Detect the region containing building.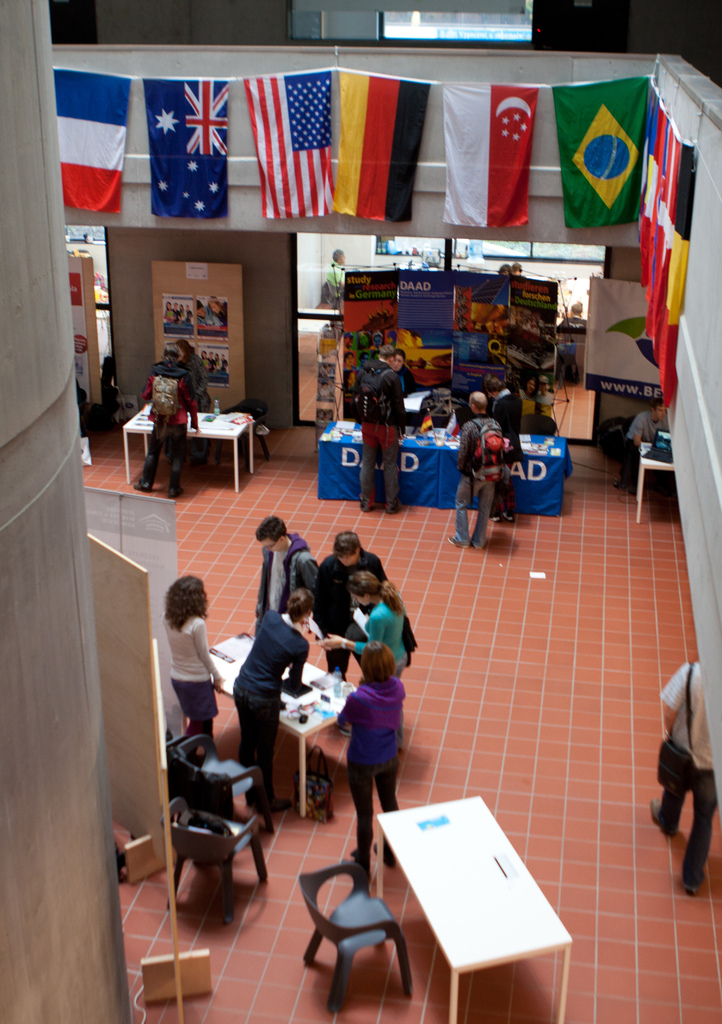
(0, 0, 721, 1023).
